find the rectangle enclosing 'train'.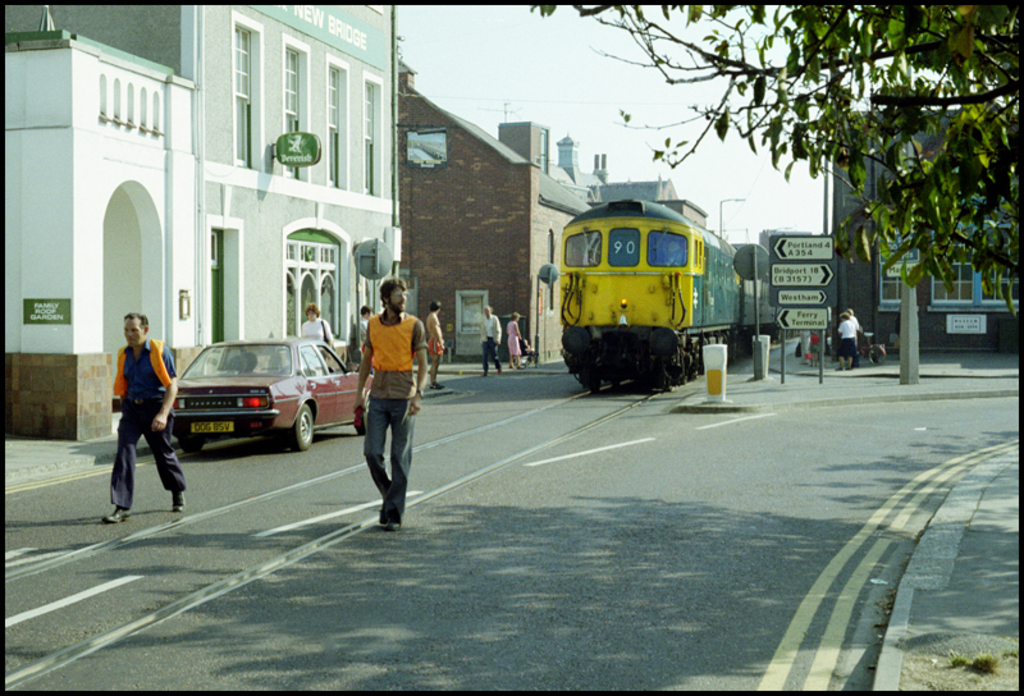
BBox(563, 171, 753, 400).
